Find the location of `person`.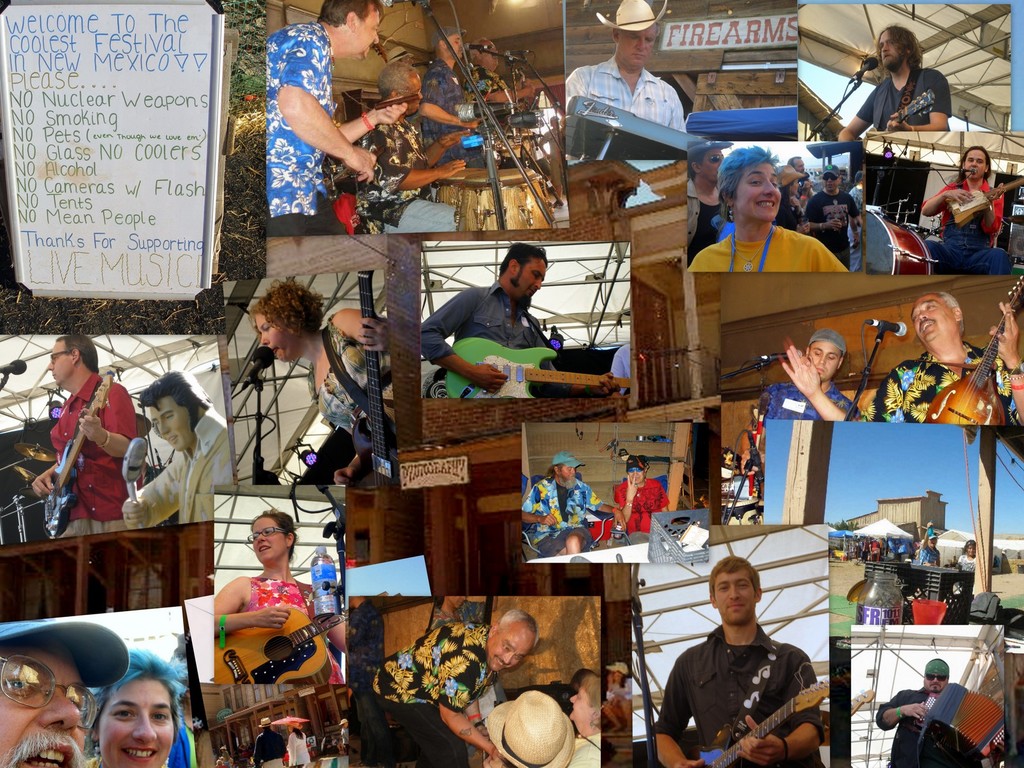
Location: <region>420, 240, 621, 395</region>.
